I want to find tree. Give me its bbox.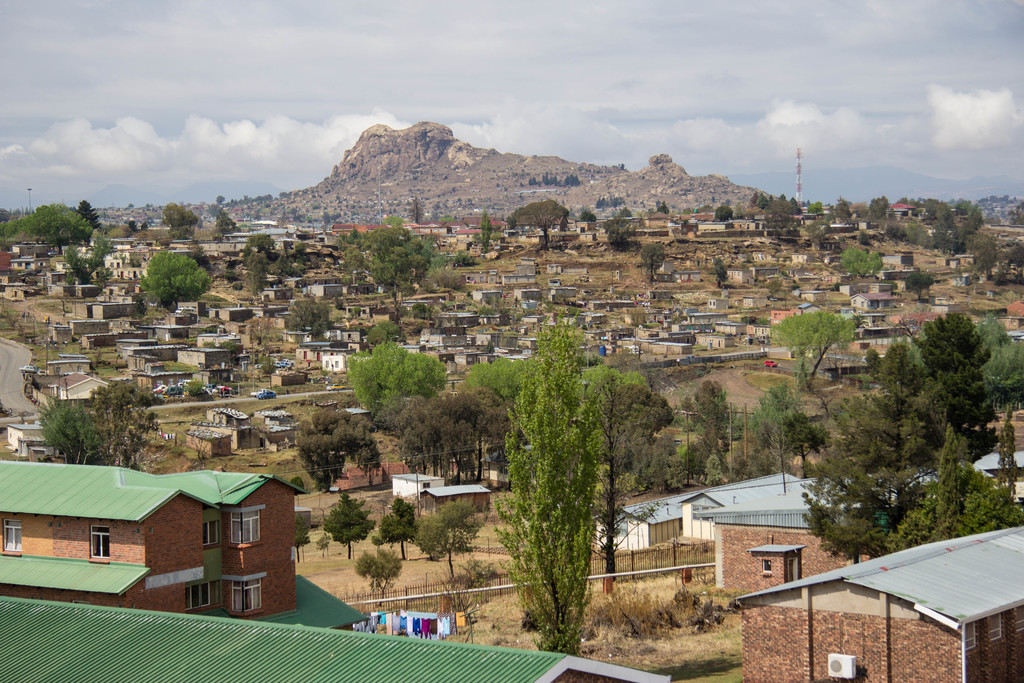
select_region(241, 247, 271, 299).
